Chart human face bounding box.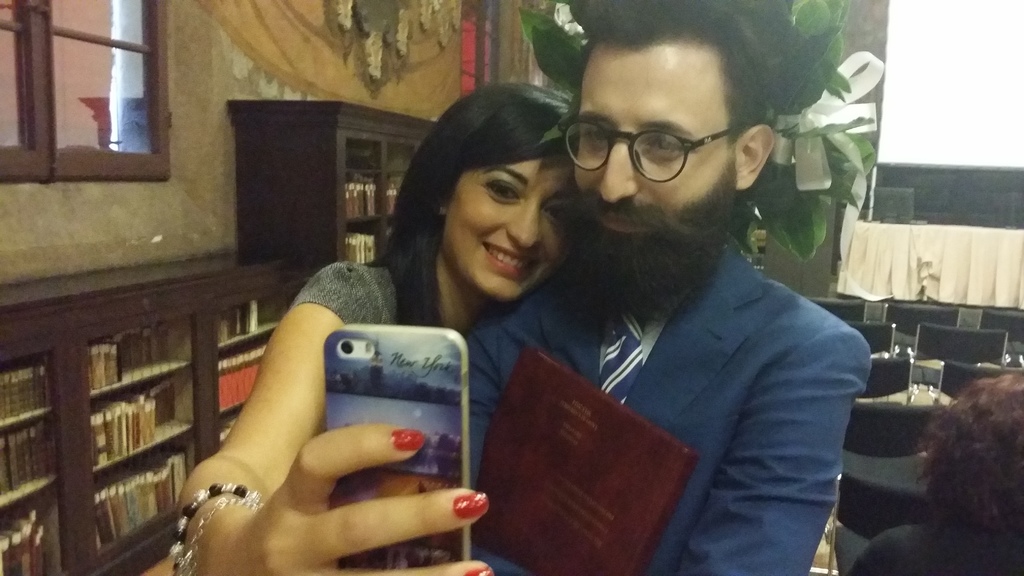
Charted: bbox(441, 159, 573, 298).
